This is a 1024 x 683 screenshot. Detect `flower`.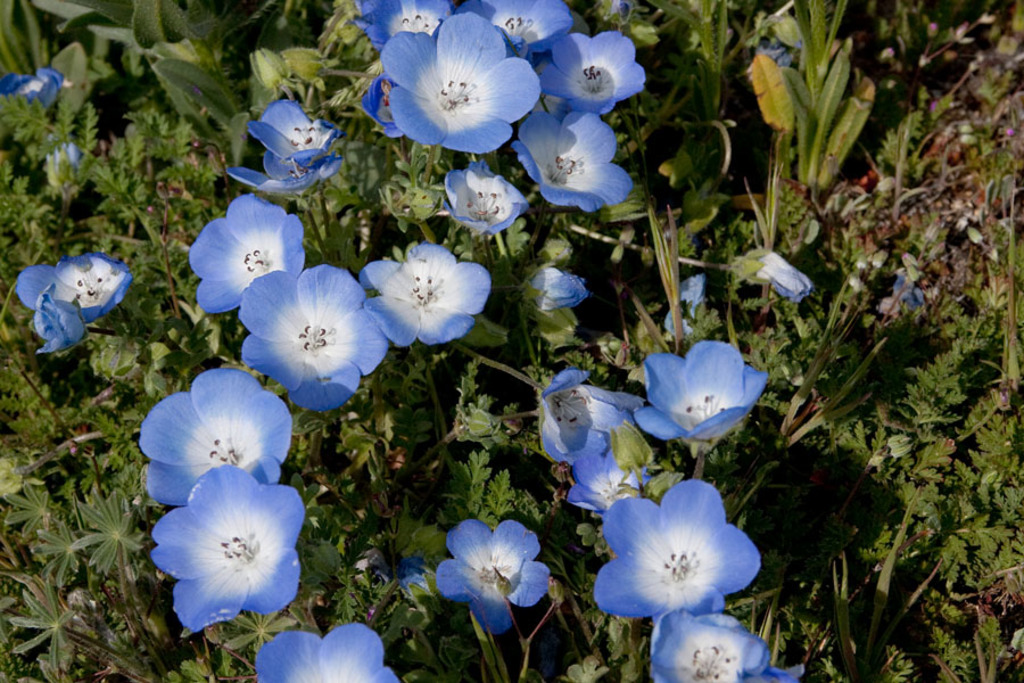
detection(218, 101, 336, 197).
